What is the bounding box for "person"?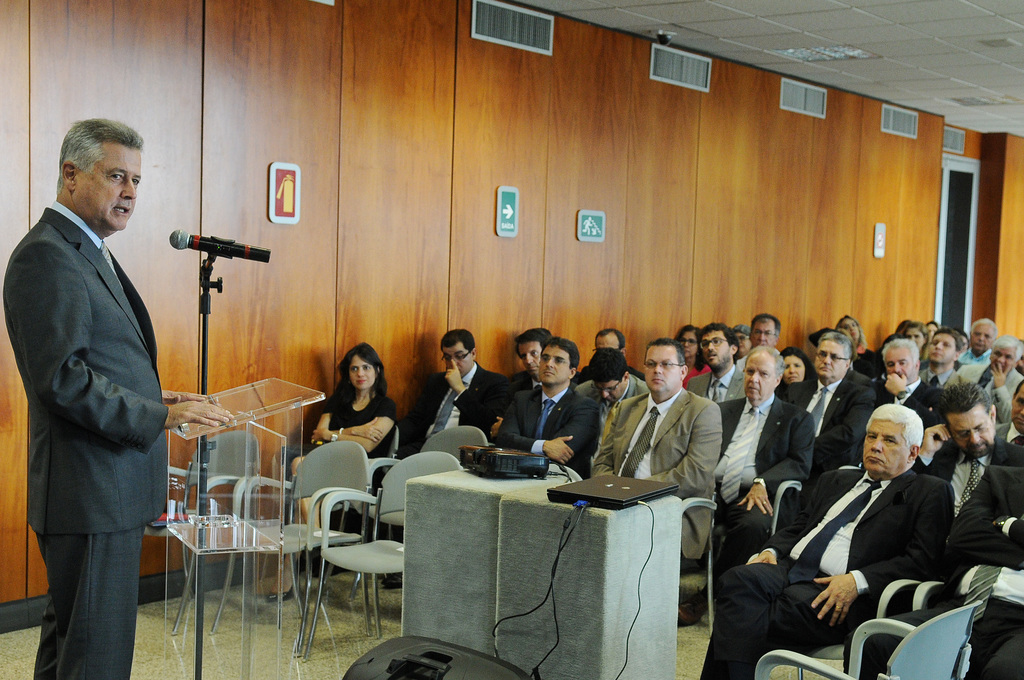
(x1=951, y1=328, x2=972, y2=349).
